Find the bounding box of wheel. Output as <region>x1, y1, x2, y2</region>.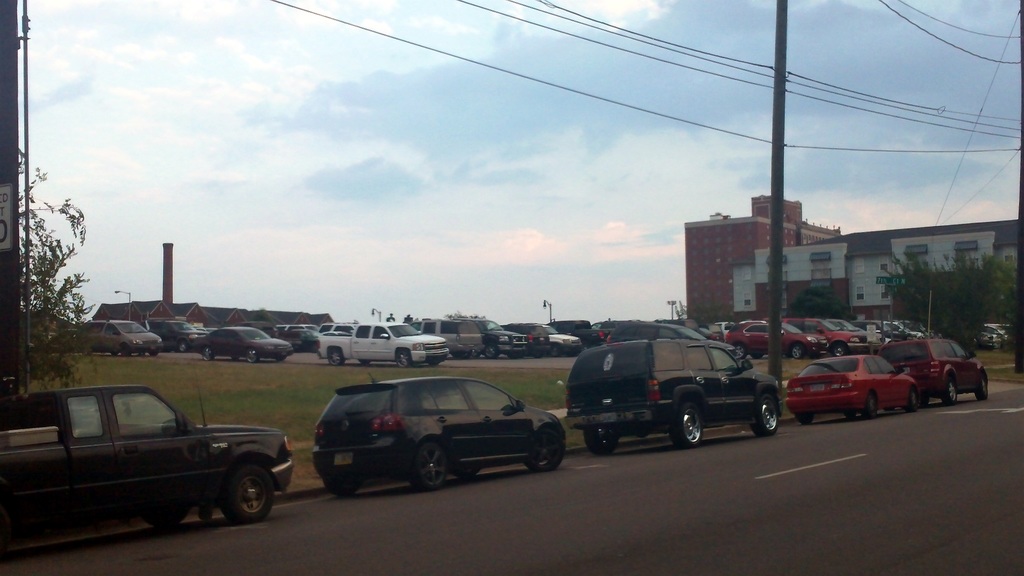
<region>906, 387, 919, 412</region>.
